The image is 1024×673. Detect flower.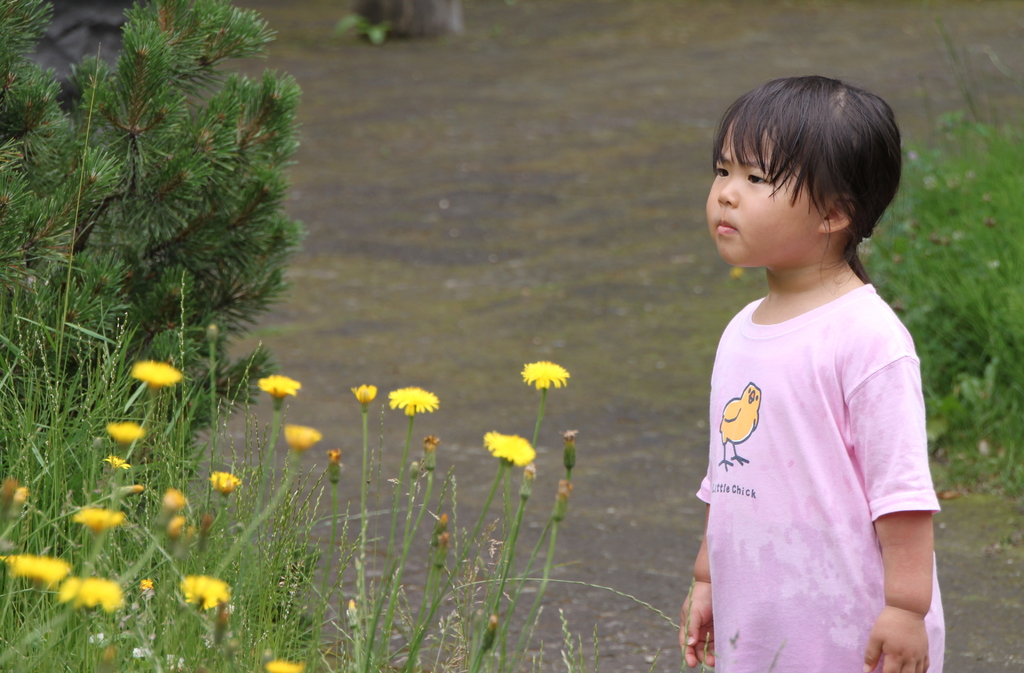
Detection: crop(70, 503, 123, 535).
